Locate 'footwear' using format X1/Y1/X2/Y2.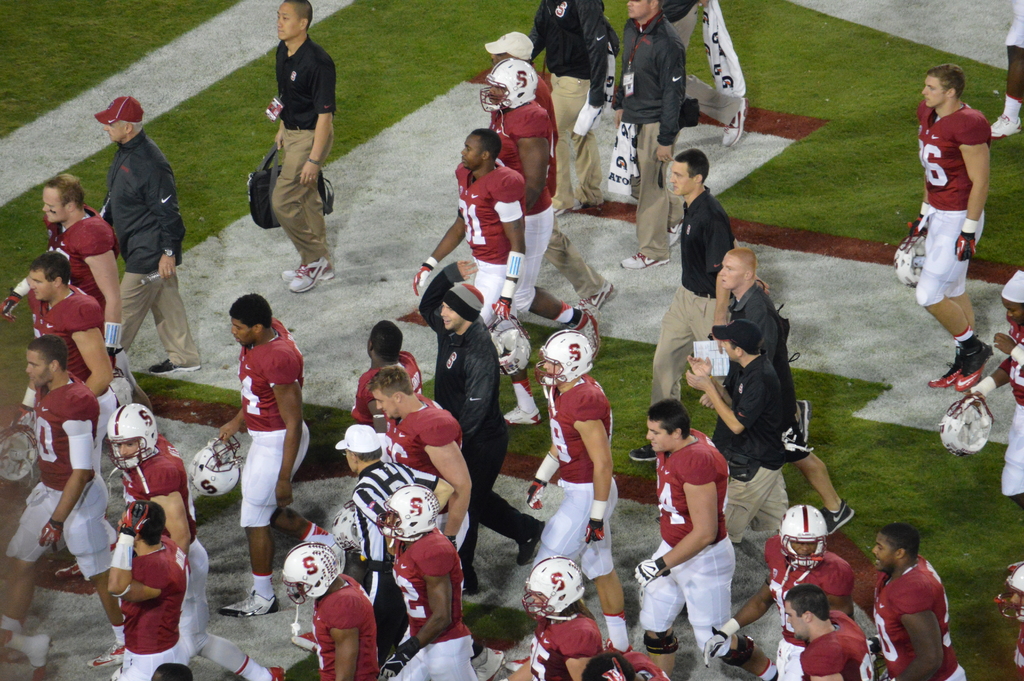
993/113/1020/140.
